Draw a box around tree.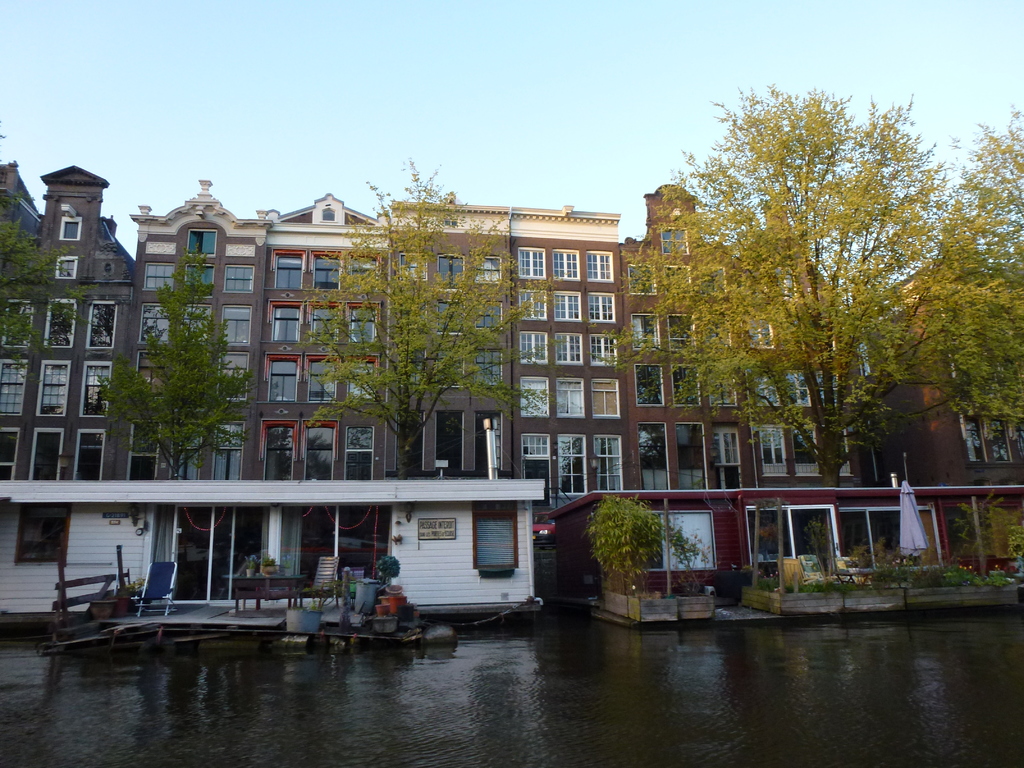
left=923, top=100, right=1023, bottom=461.
